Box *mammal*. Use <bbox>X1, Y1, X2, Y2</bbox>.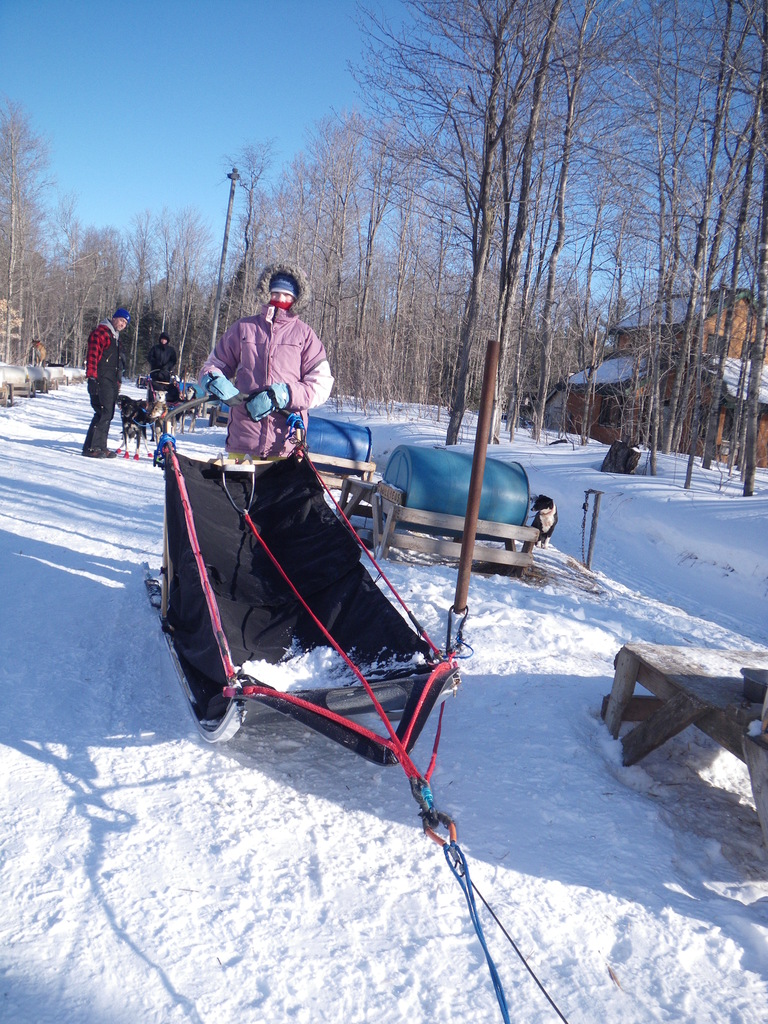
<bbox>30, 338, 46, 366</bbox>.
